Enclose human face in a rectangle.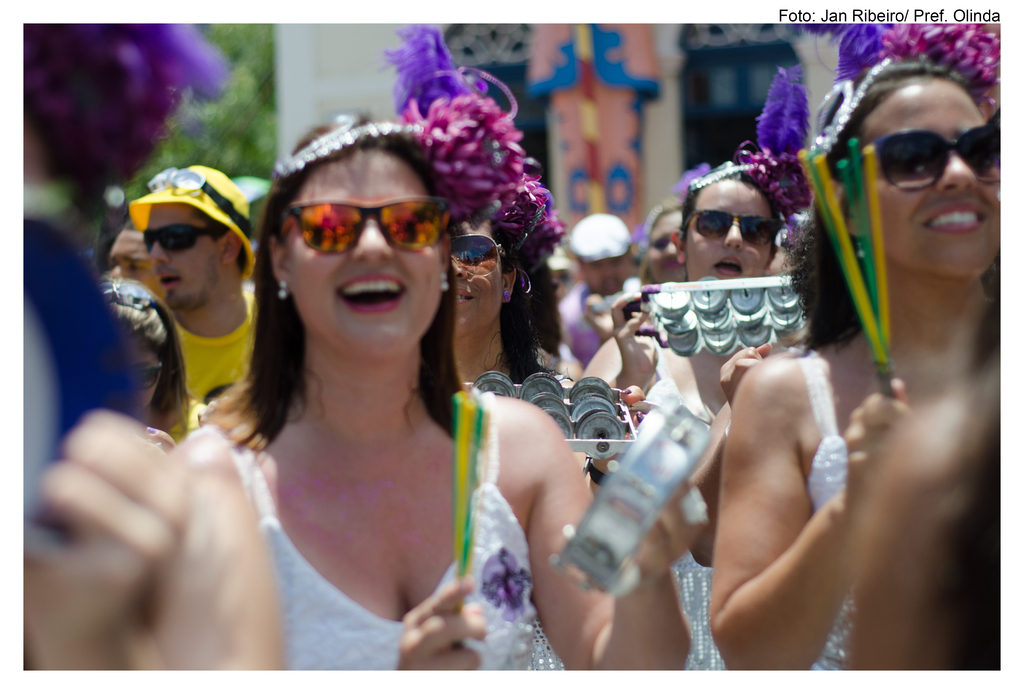
select_region(449, 214, 506, 351).
